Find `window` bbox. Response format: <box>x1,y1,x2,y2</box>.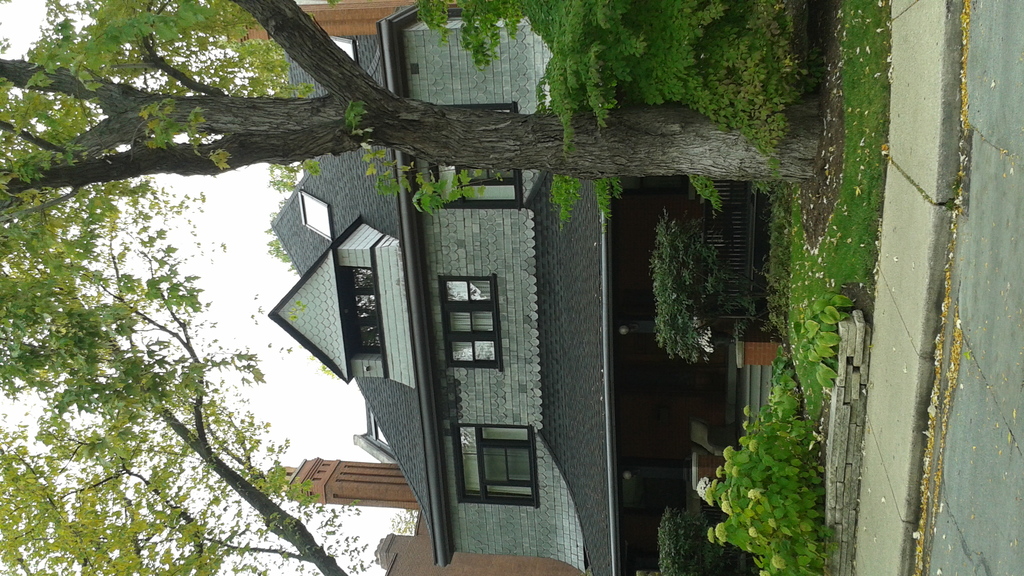
<box>426,99,527,211</box>.
